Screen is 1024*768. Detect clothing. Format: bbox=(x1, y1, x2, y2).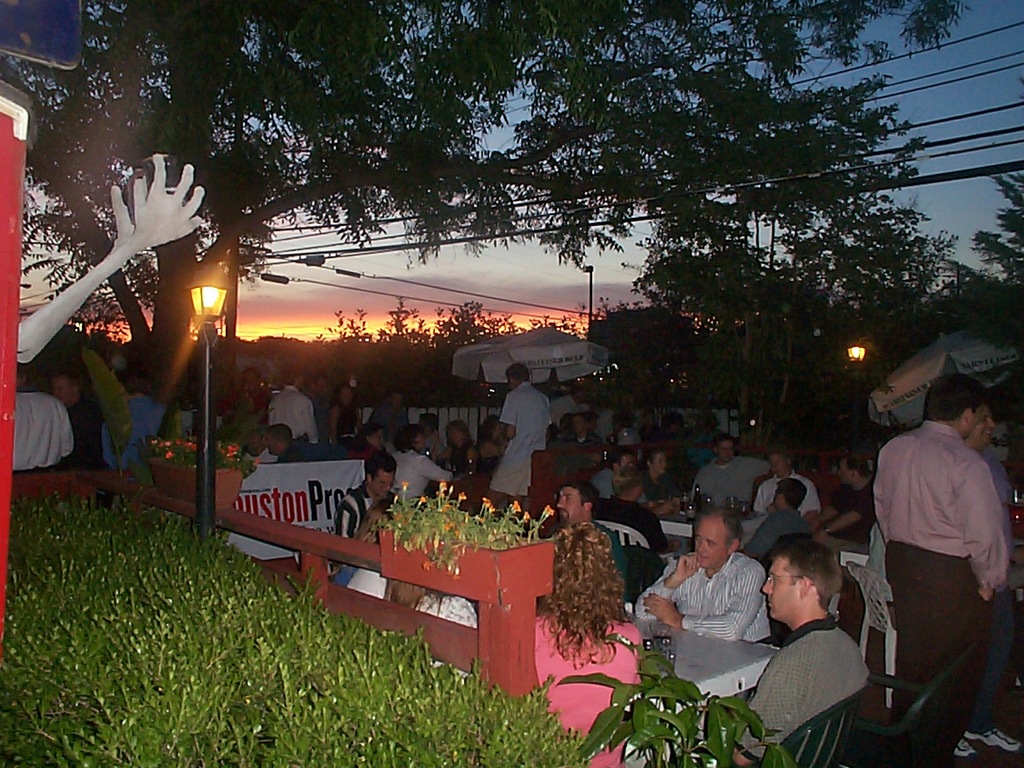
bbox=(852, 409, 999, 735).
